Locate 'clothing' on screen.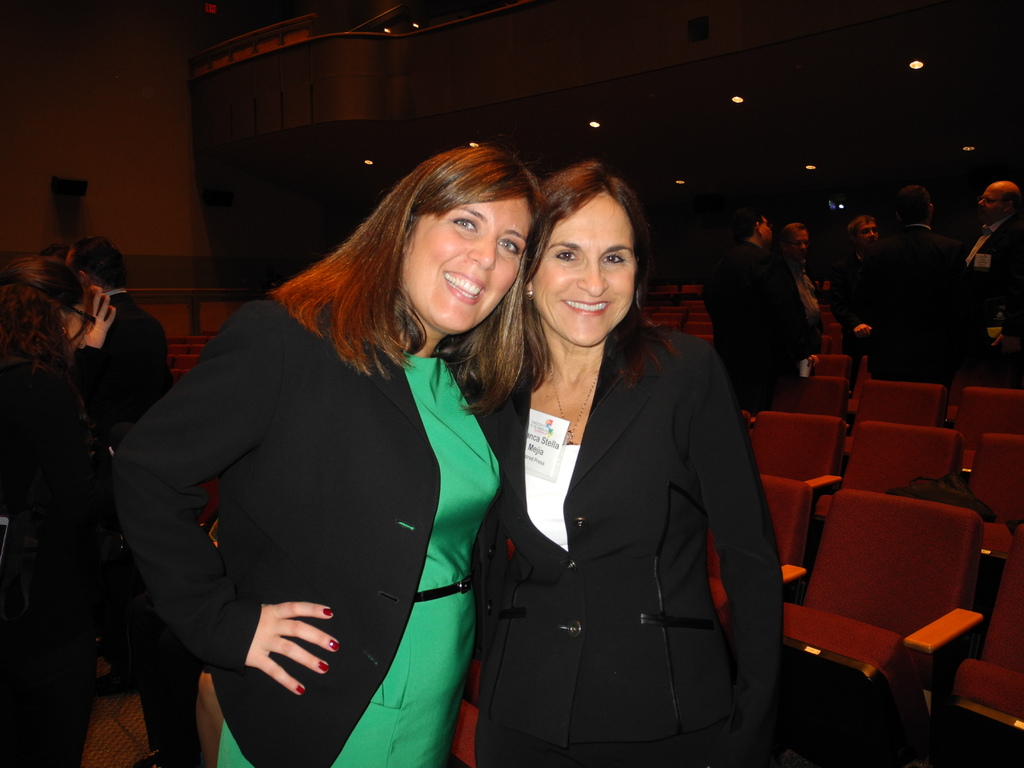
On screen at region(449, 317, 785, 767).
